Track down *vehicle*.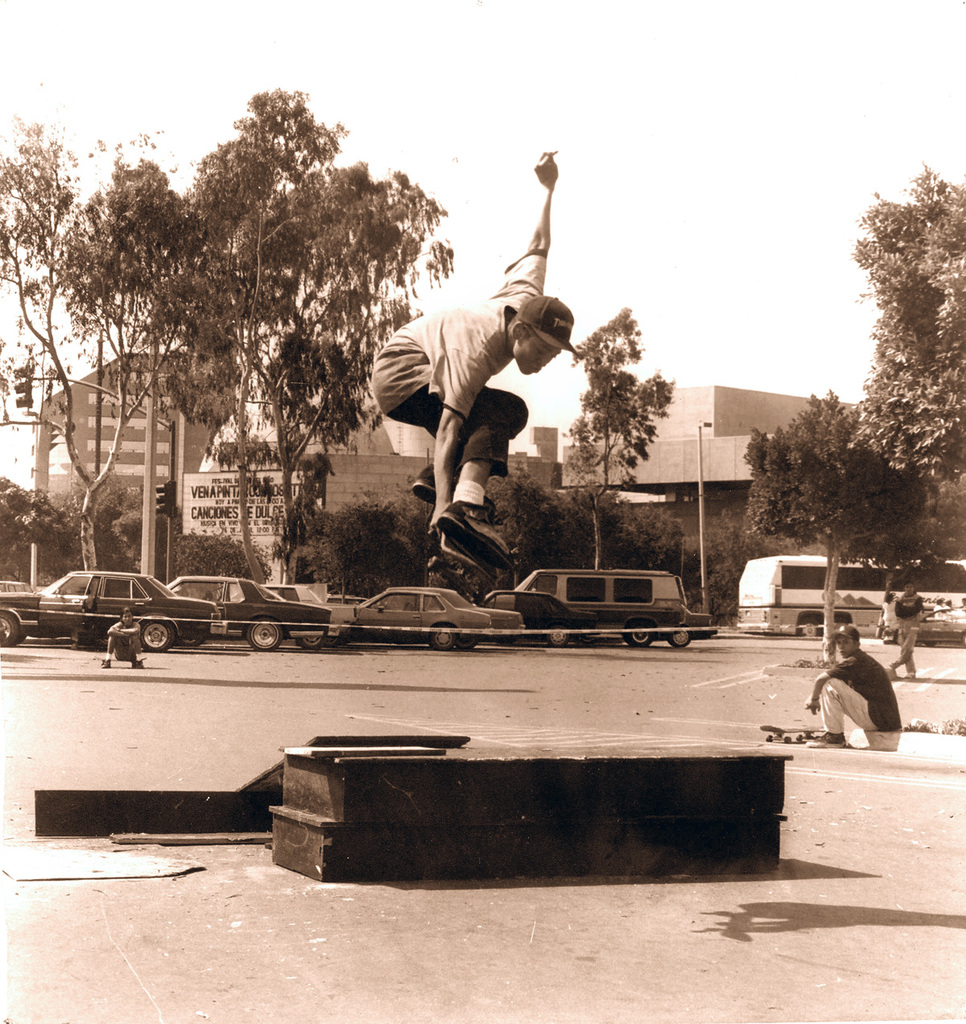
Tracked to BBox(475, 578, 592, 645).
